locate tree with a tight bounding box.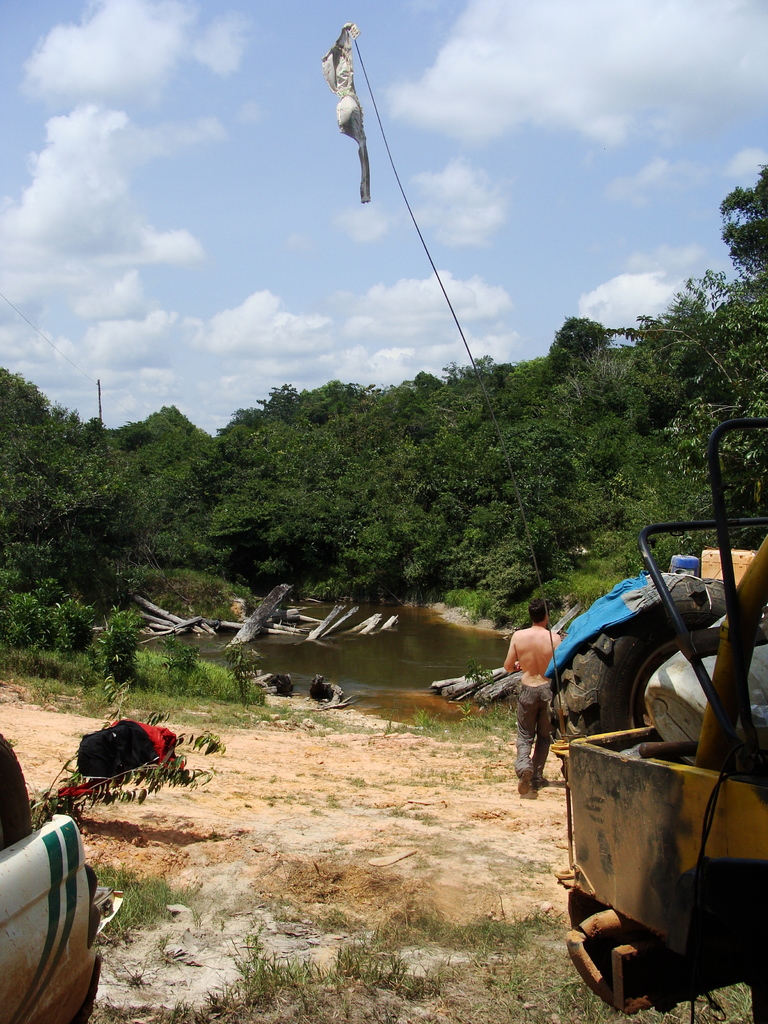
[x1=612, y1=157, x2=767, y2=538].
